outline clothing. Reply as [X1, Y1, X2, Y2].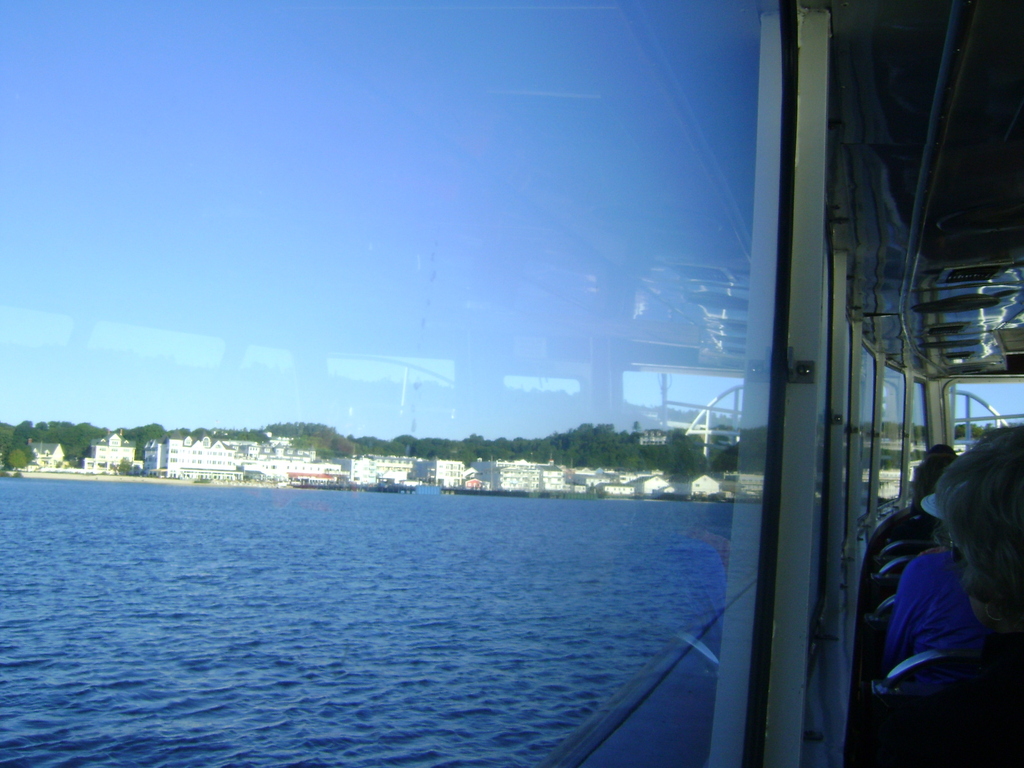
[870, 630, 1023, 700].
